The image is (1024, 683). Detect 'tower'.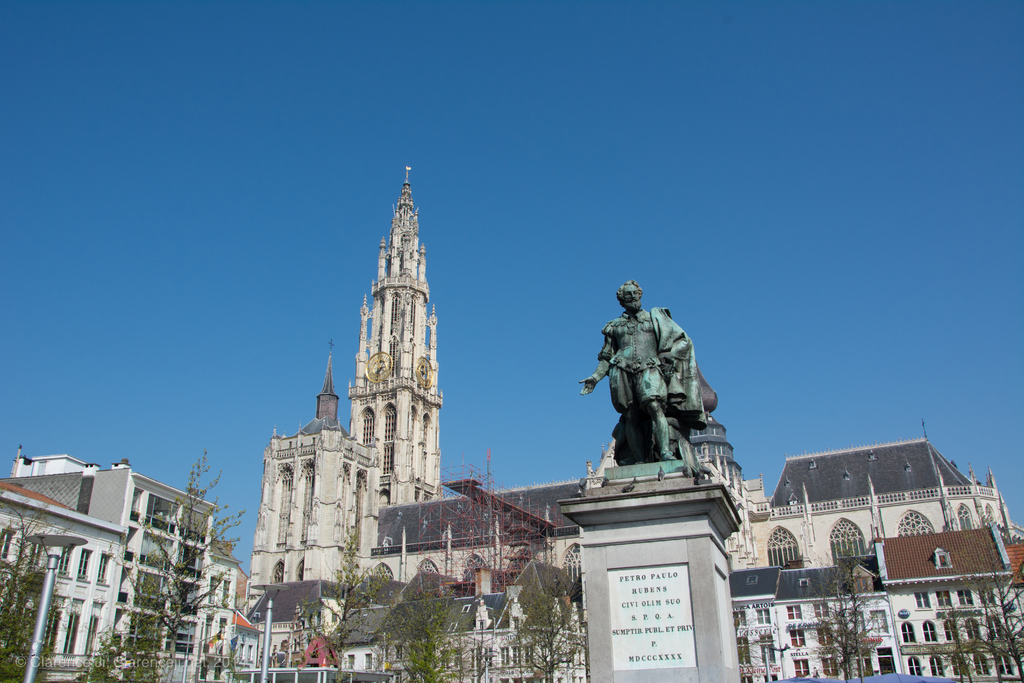
Detection: (x1=254, y1=339, x2=374, y2=616).
